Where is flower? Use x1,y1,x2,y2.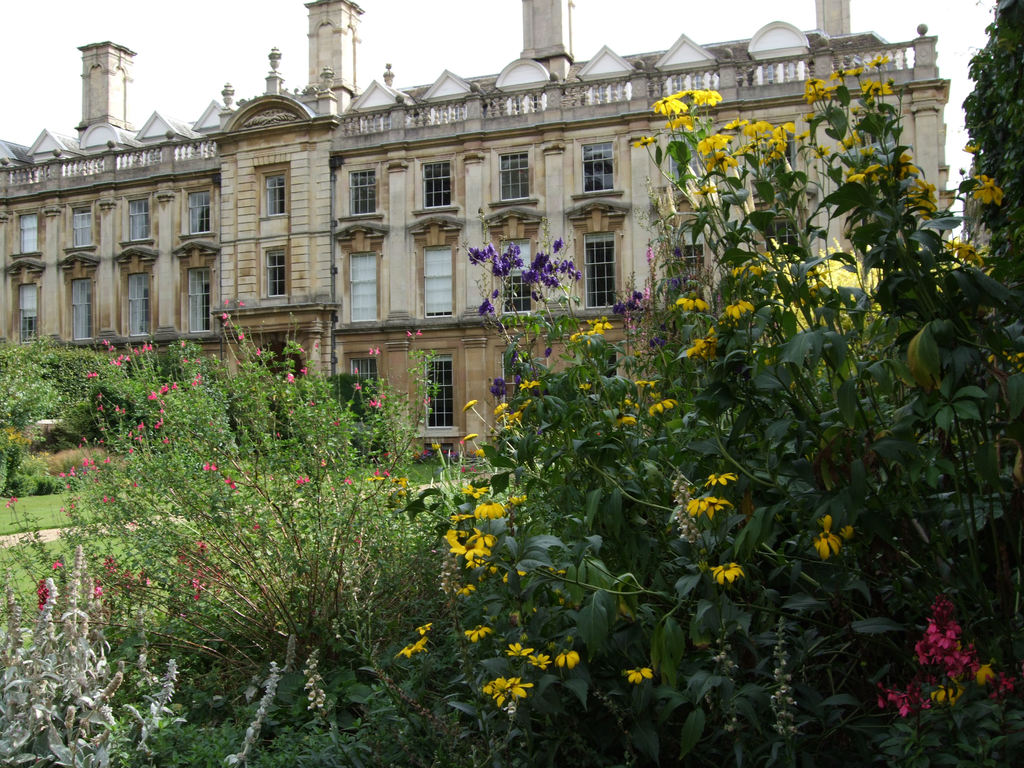
529,651,550,668.
